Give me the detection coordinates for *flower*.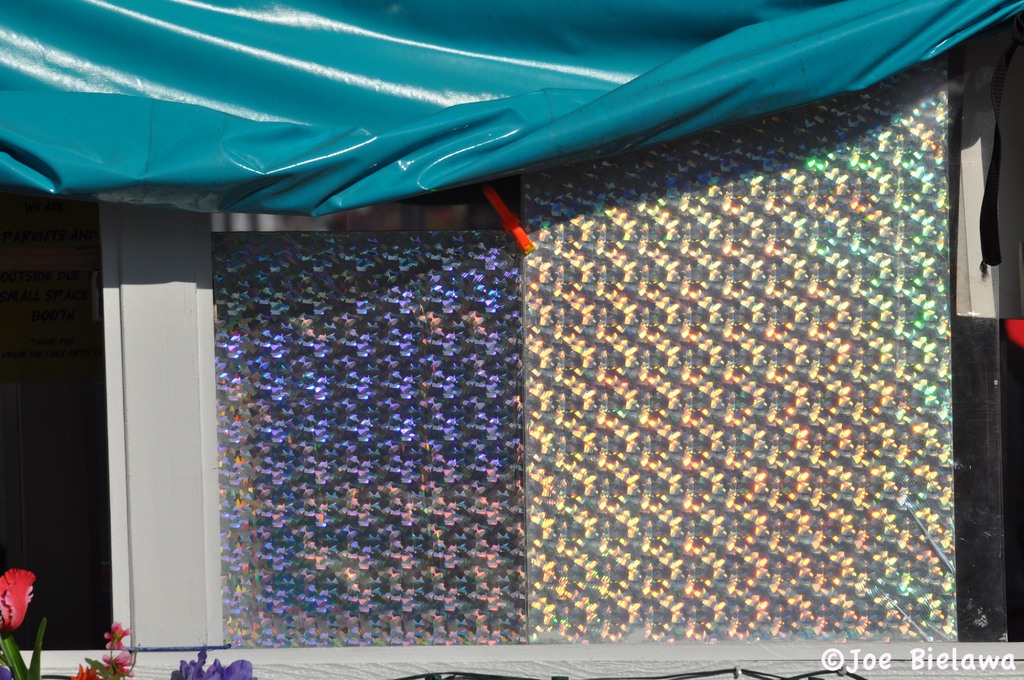
(173, 643, 256, 679).
